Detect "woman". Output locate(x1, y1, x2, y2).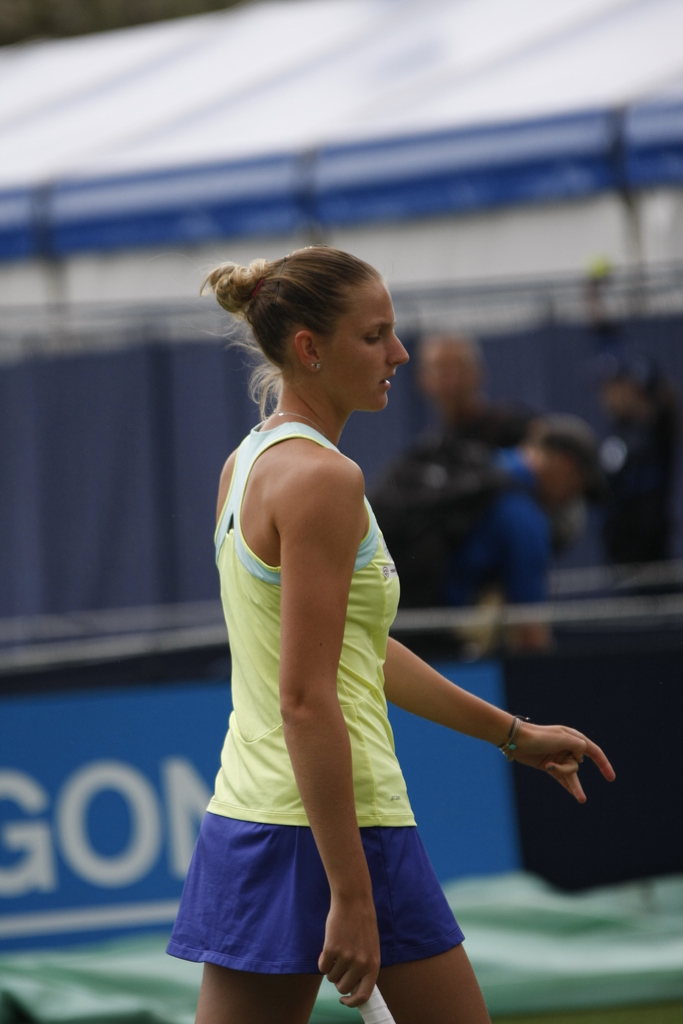
locate(183, 211, 556, 1023).
